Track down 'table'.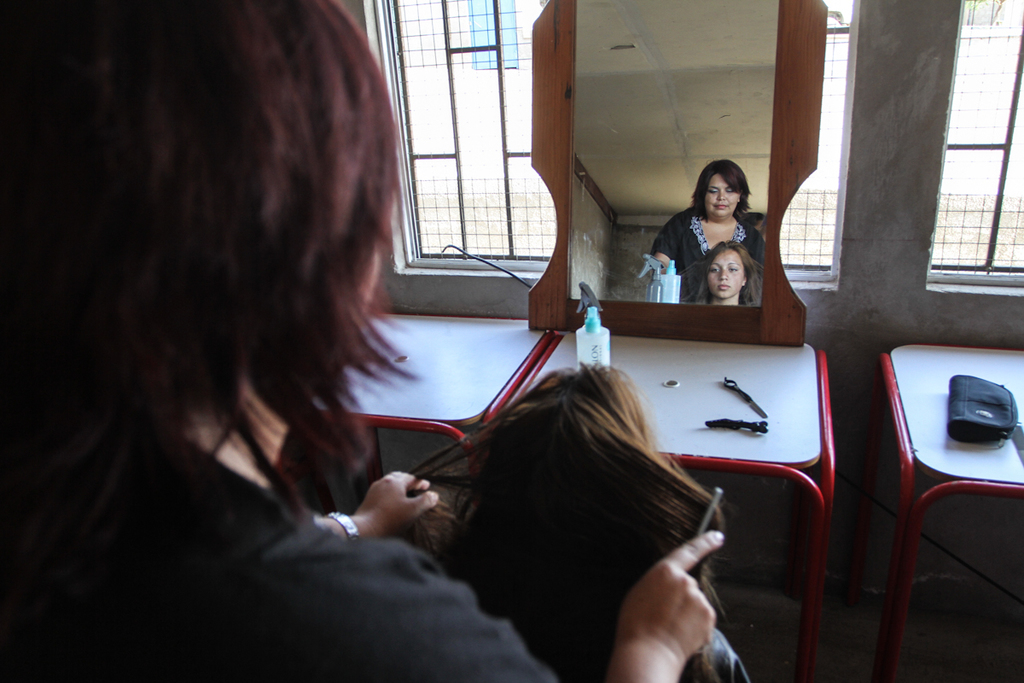
Tracked to Rect(500, 330, 809, 682).
